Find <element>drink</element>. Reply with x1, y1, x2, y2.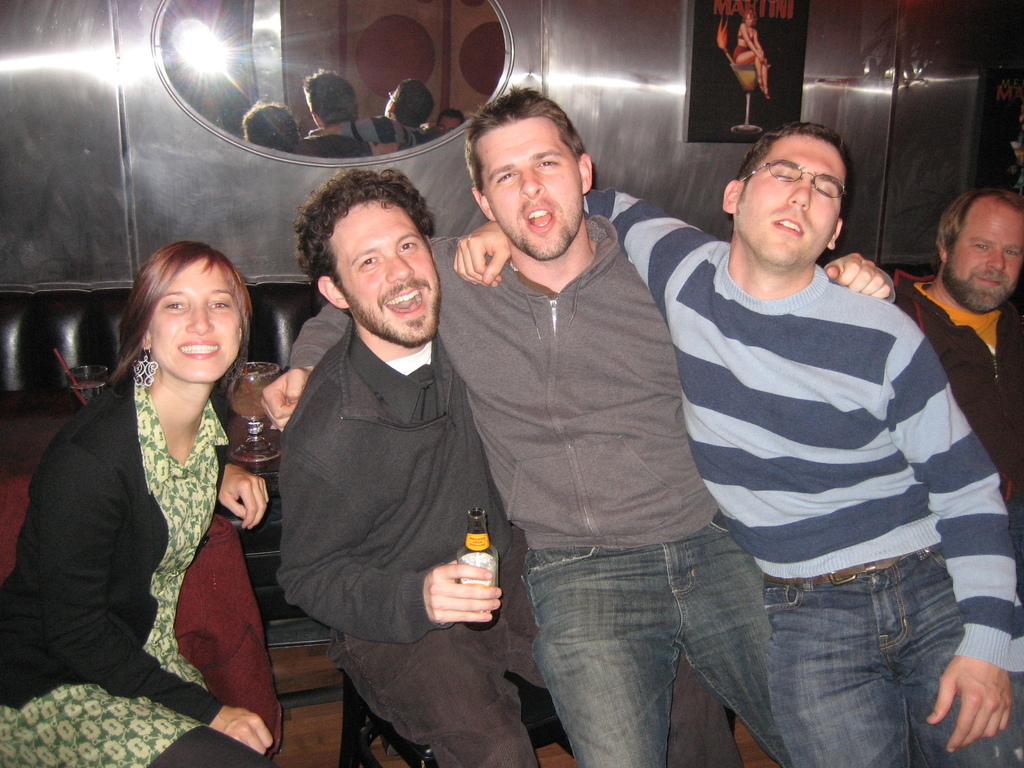
465, 606, 499, 631.
